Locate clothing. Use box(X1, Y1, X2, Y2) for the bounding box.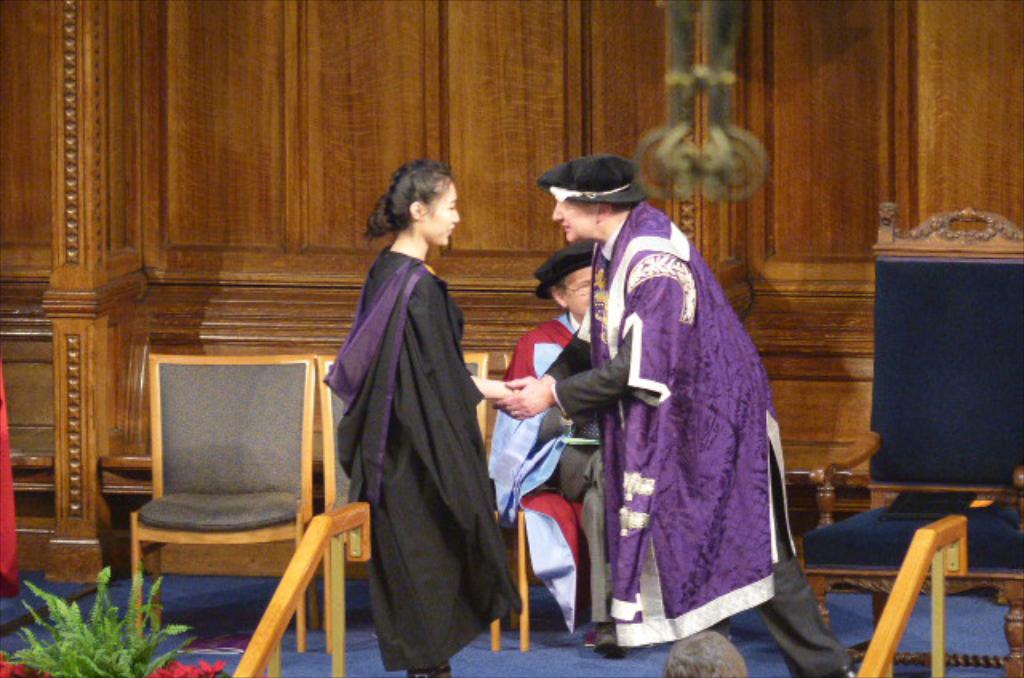
box(486, 312, 610, 633).
